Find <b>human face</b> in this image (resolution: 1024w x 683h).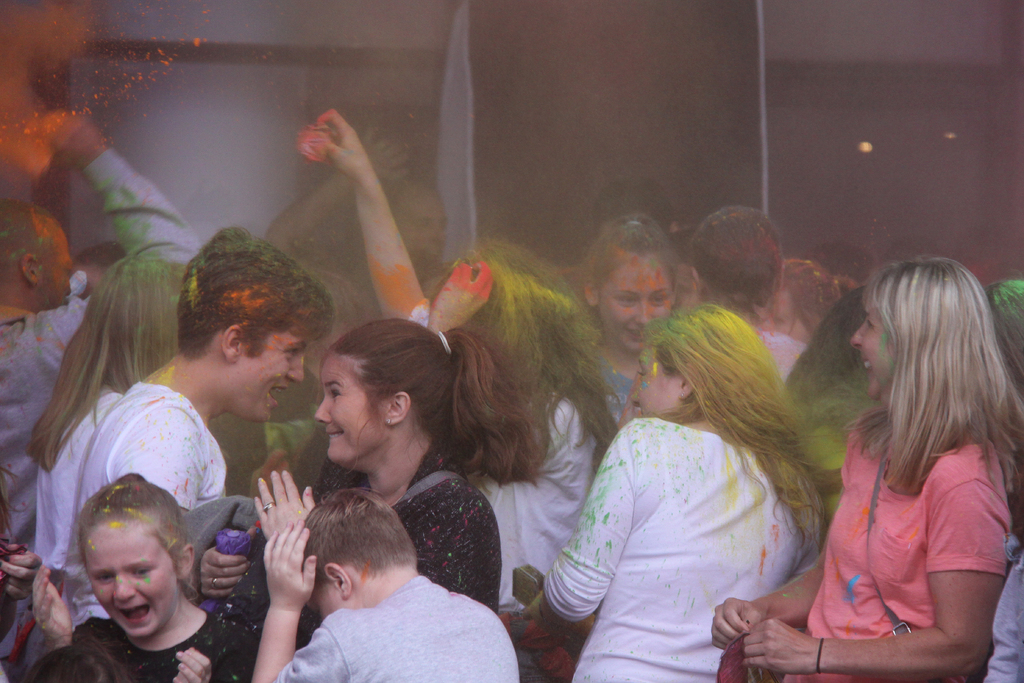
595 251 674 352.
